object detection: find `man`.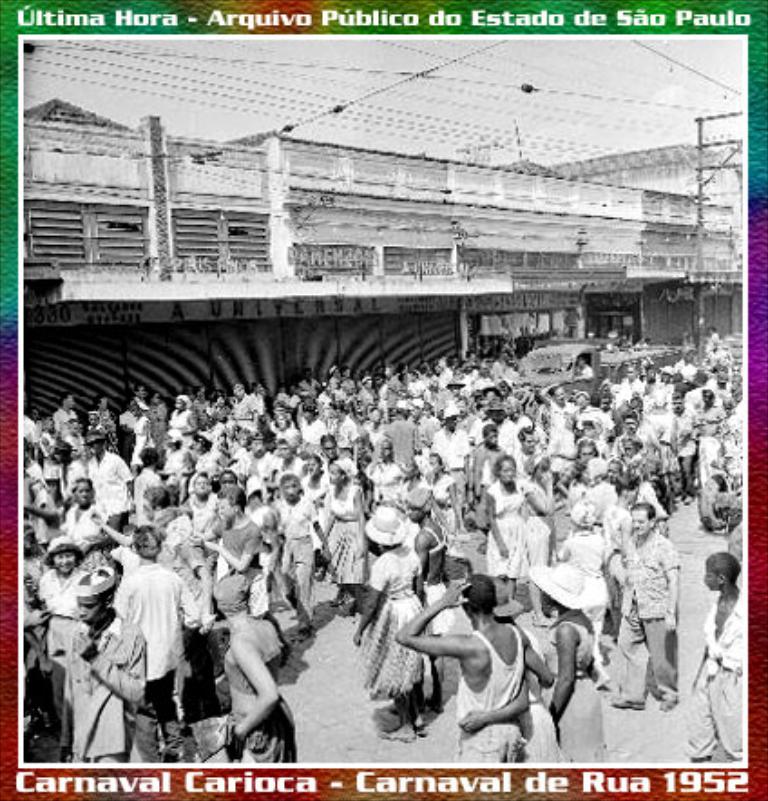
Rect(386, 404, 420, 475).
